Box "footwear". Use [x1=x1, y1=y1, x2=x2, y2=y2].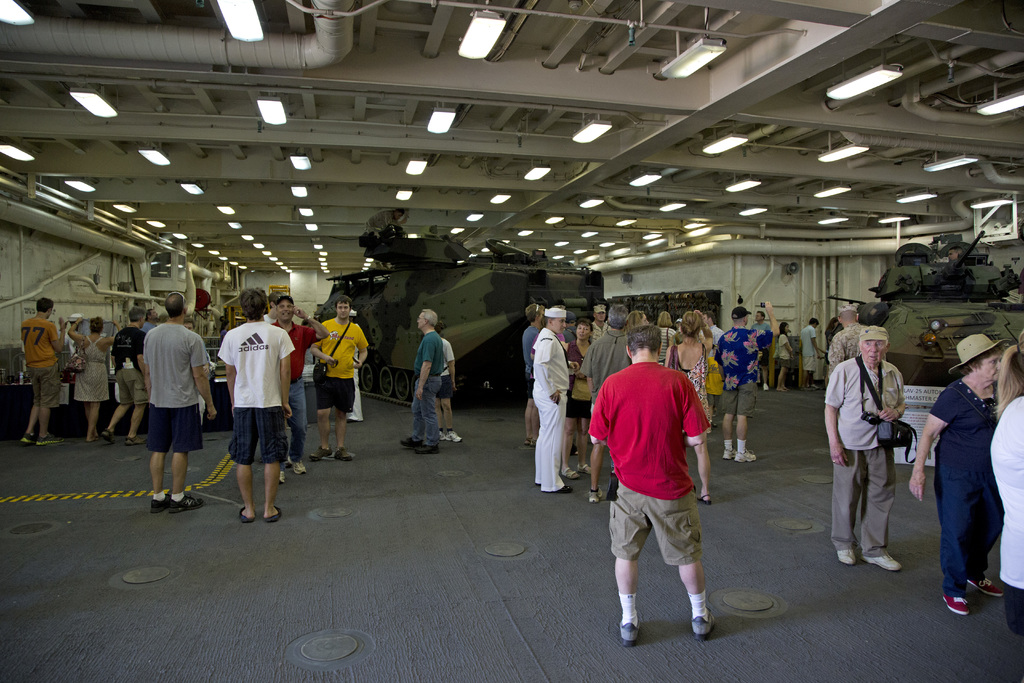
[x1=863, y1=555, x2=902, y2=572].
